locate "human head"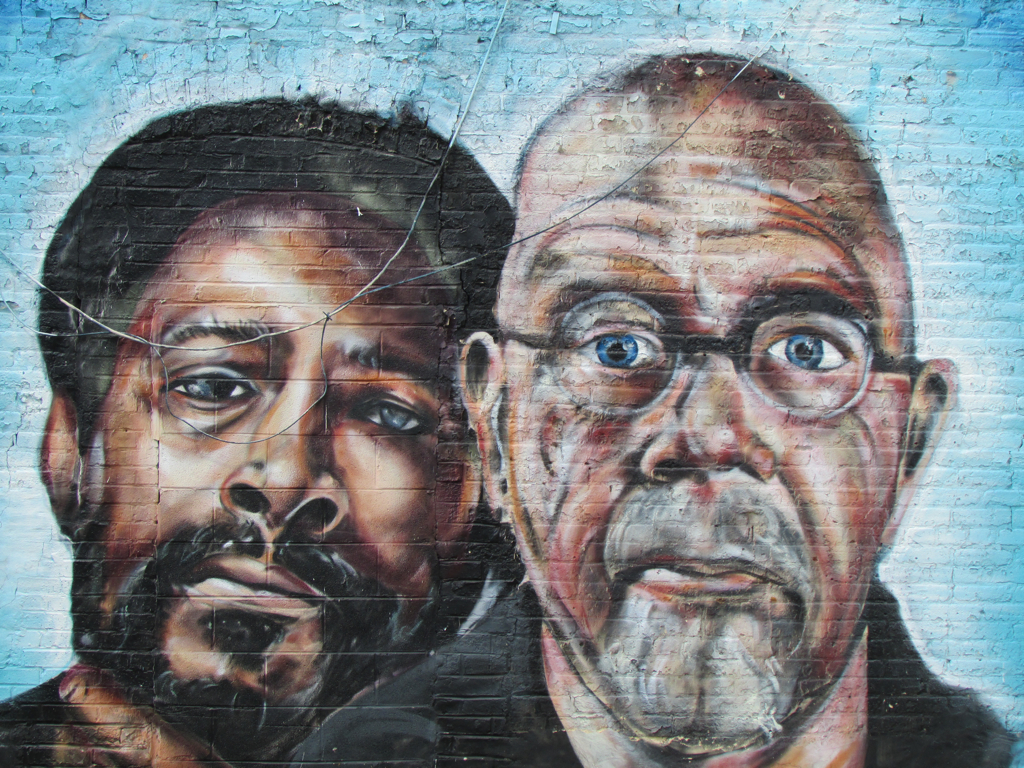
rect(35, 98, 514, 767)
